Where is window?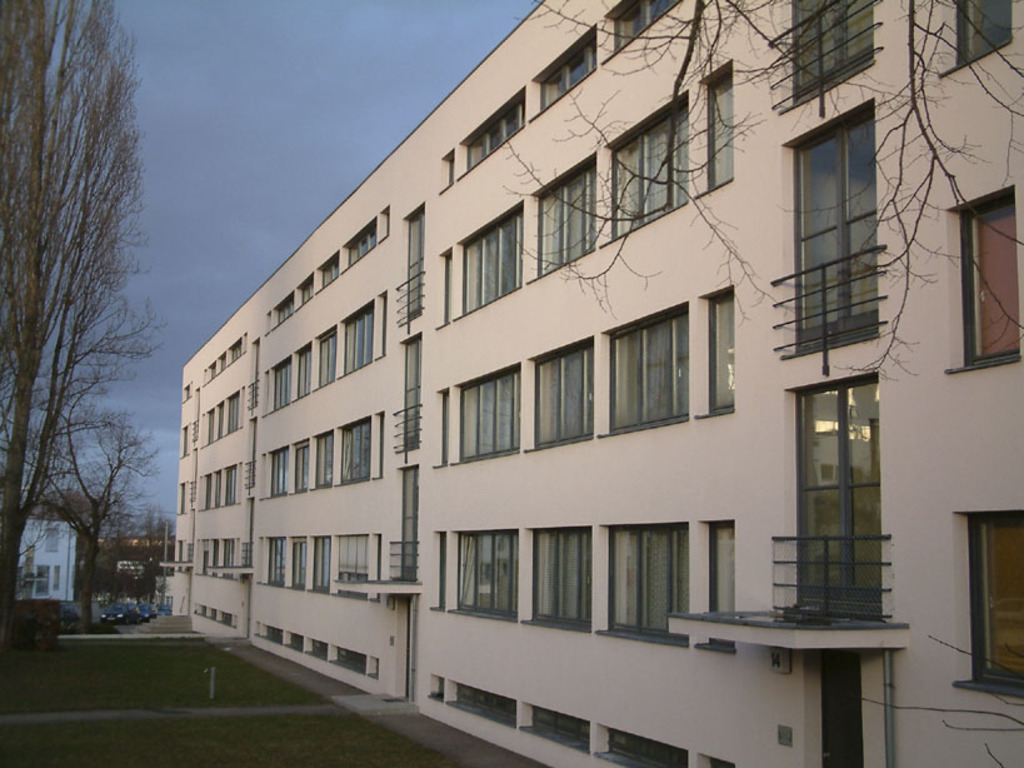
[left=430, top=0, right=675, bottom=194].
